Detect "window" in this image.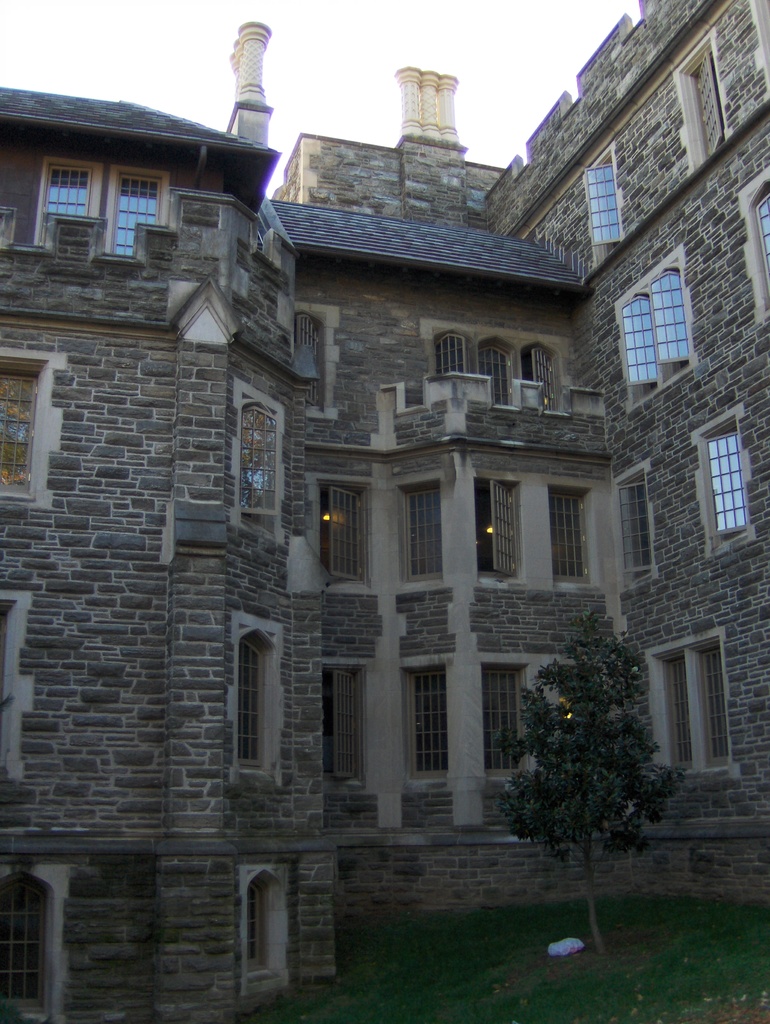
Detection: <region>551, 484, 595, 586</region>.
